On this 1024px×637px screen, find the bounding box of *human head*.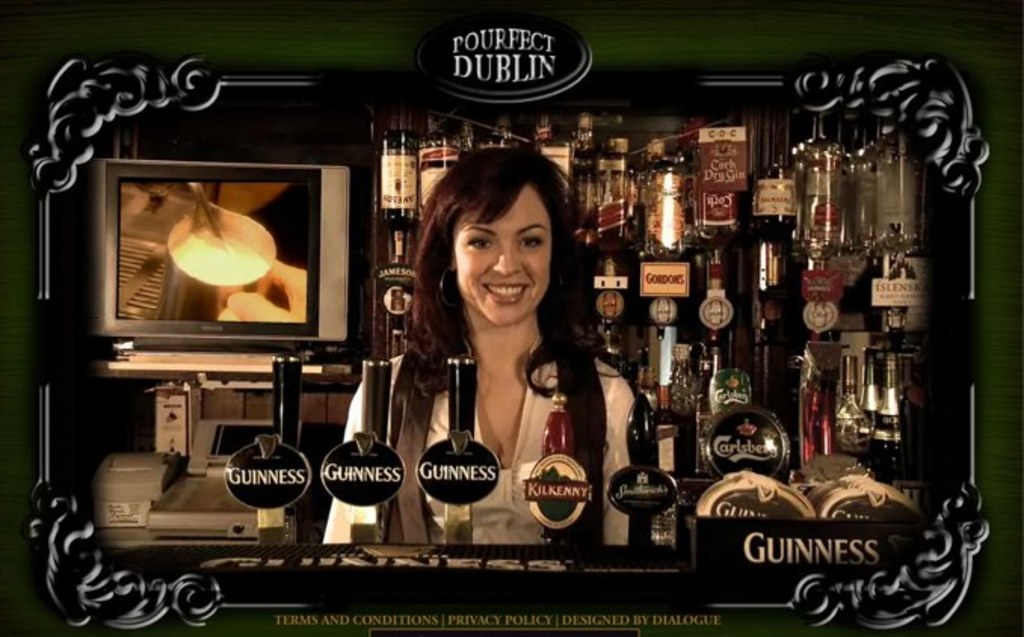
Bounding box: {"x1": 412, "y1": 143, "x2": 615, "y2": 340}.
